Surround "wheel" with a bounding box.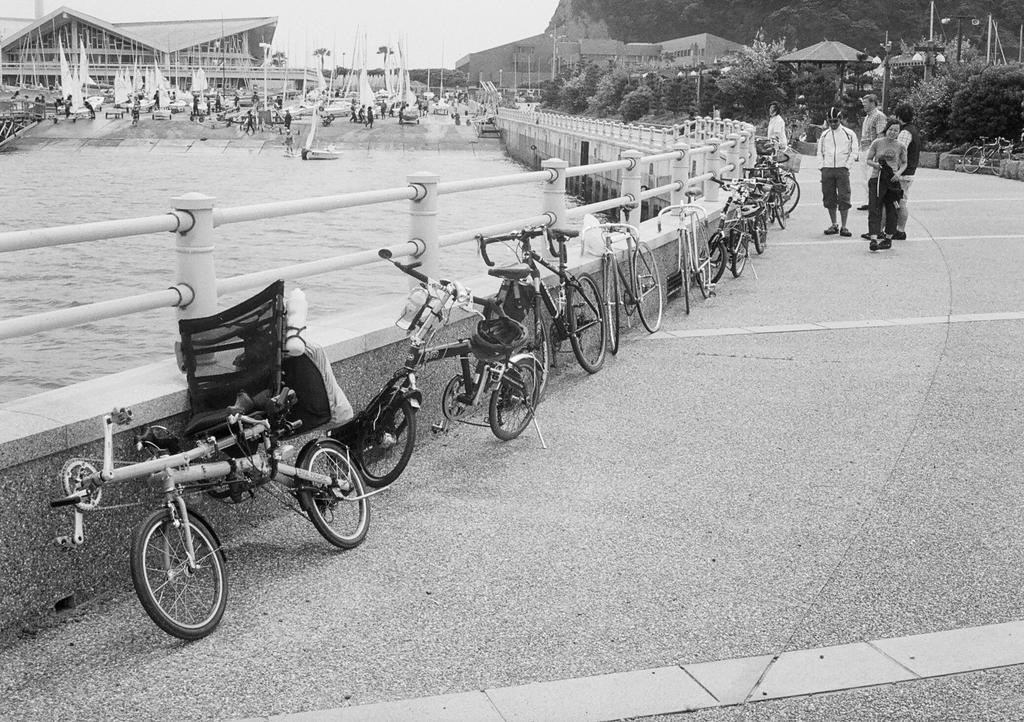
<region>488, 356, 540, 440</region>.
